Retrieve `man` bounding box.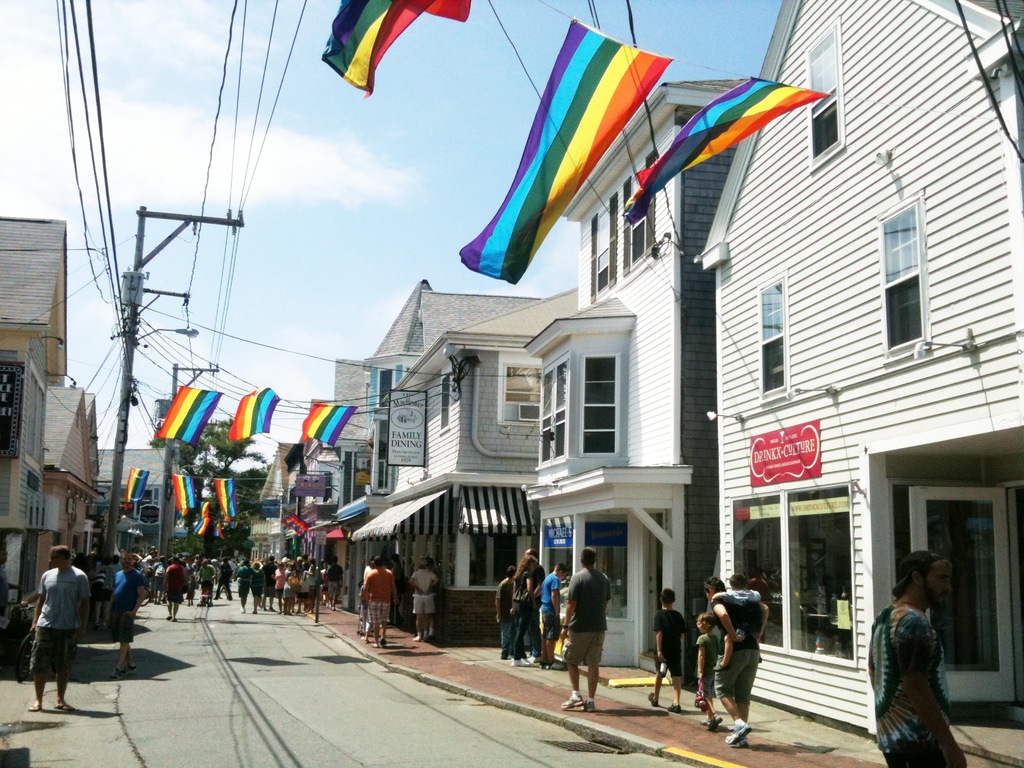
Bounding box: (left=561, top=544, right=611, bottom=711).
